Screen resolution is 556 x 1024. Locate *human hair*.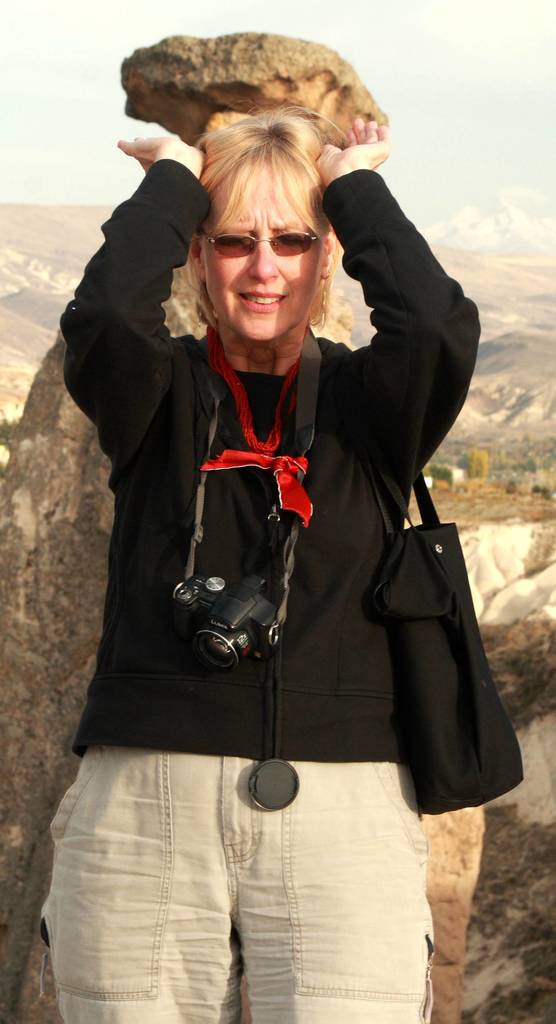
box=[184, 97, 338, 295].
